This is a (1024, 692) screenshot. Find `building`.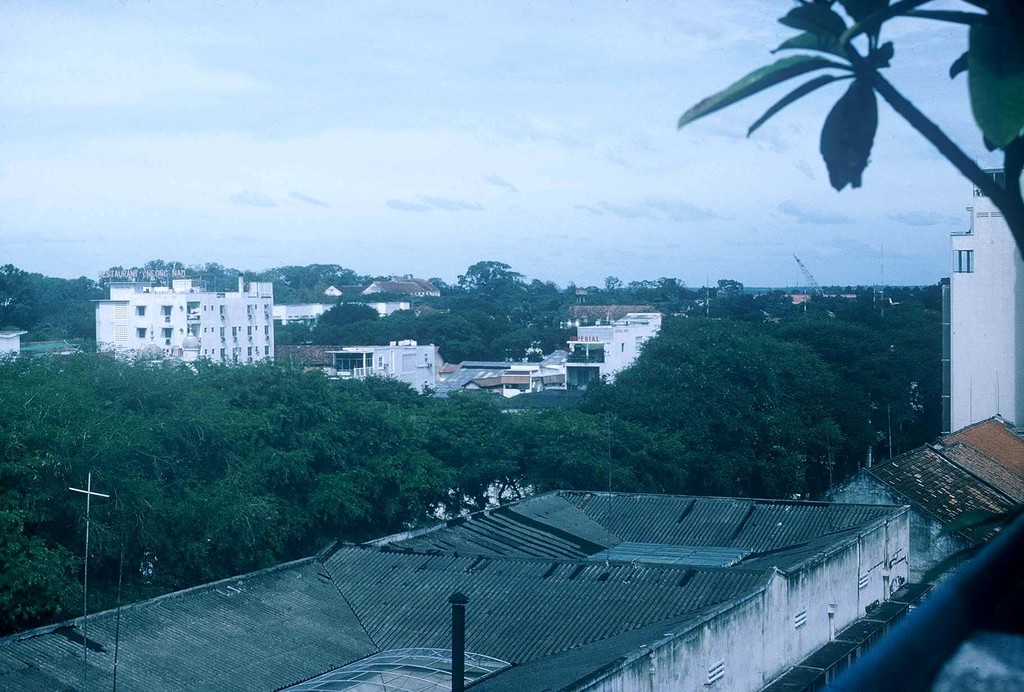
Bounding box: select_region(944, 172, 1023, 440).
